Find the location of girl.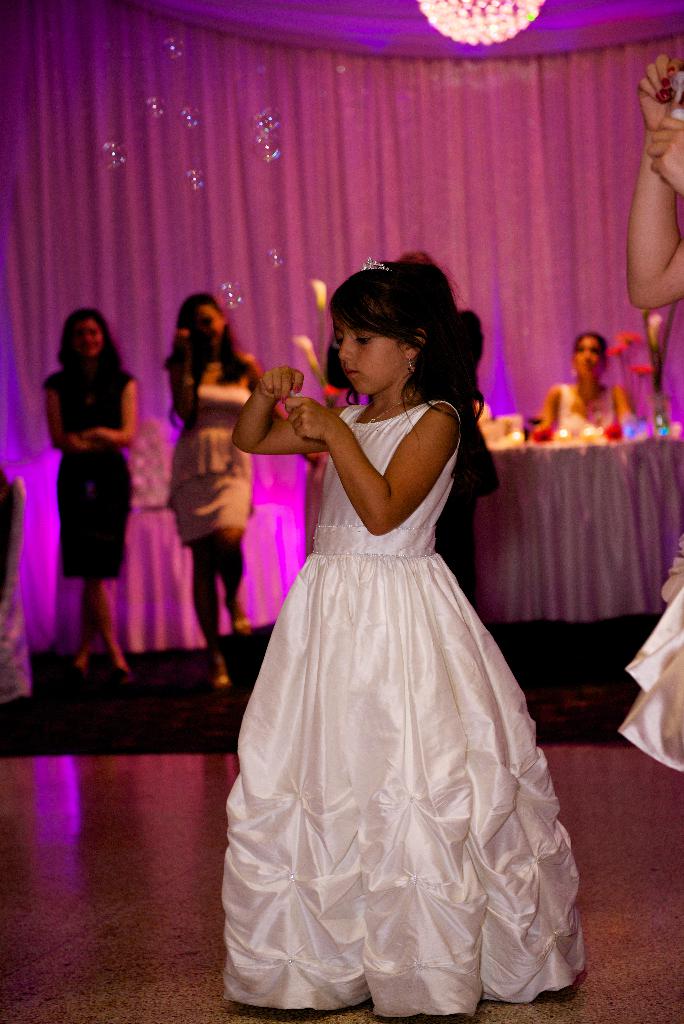
Location: {"x1": 38, "y1": 301, "x2": 142, "y2": 681}.
